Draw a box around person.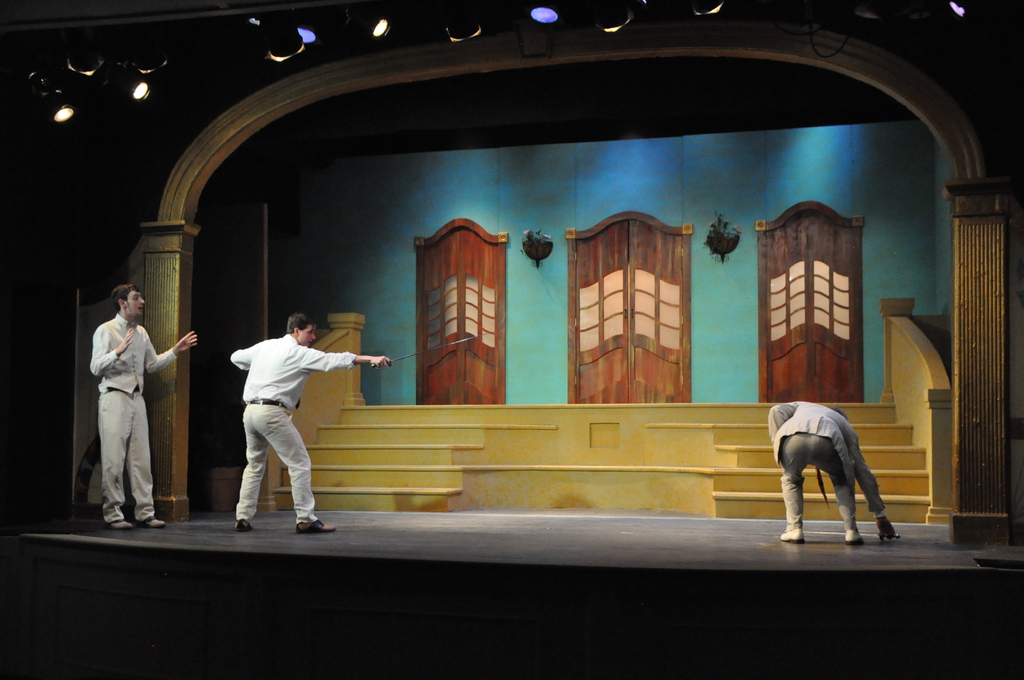
BBox(228, 311, 391, 534).
